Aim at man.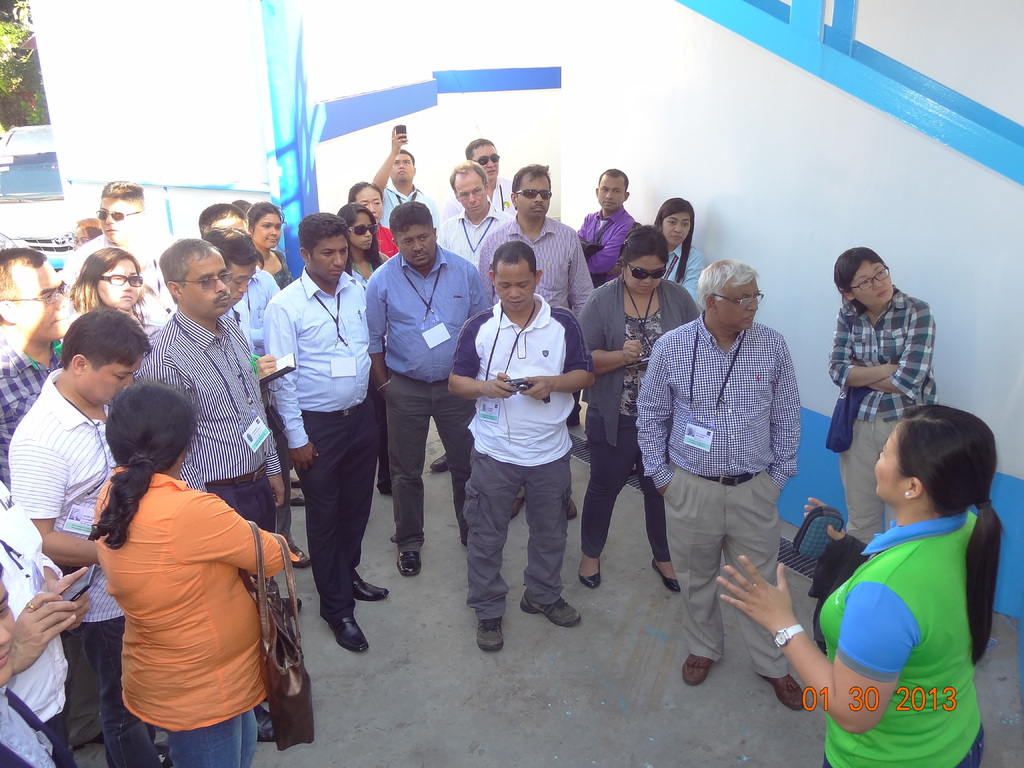
Aimed at <bbox>361, 200, 503, 577</bbox>.
